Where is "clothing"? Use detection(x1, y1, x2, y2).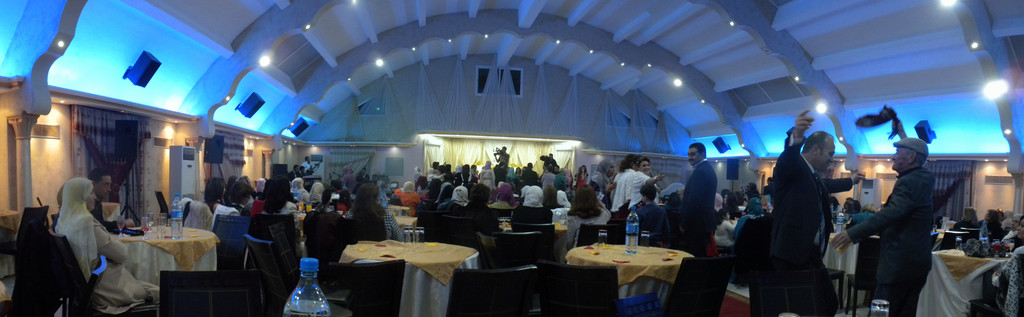
detection(202, 199, 221, 213).
